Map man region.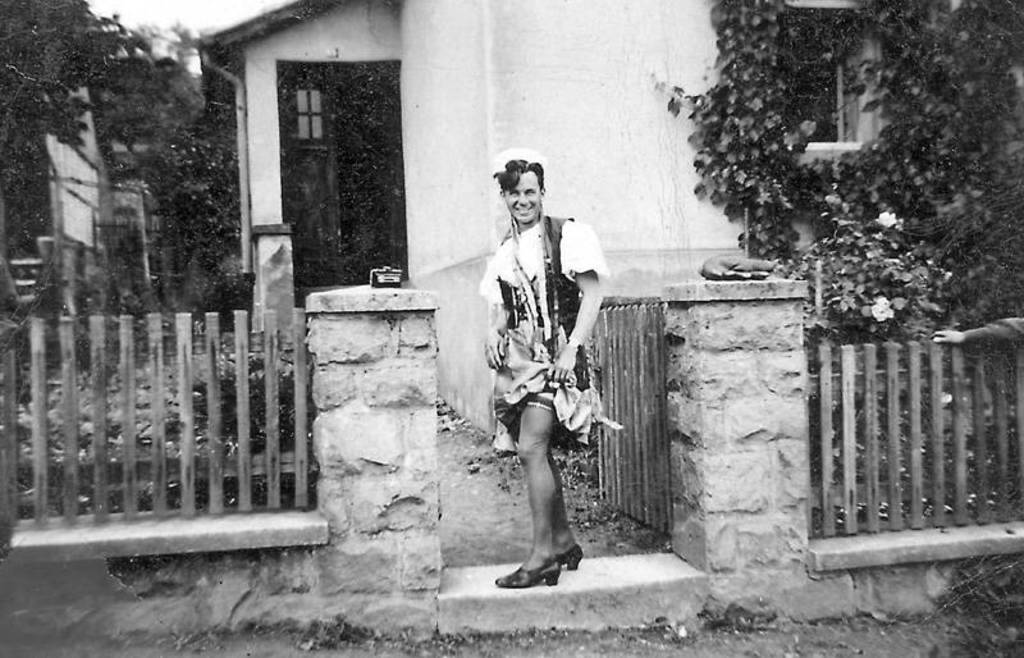
Mapped to [461,152,620,599].
